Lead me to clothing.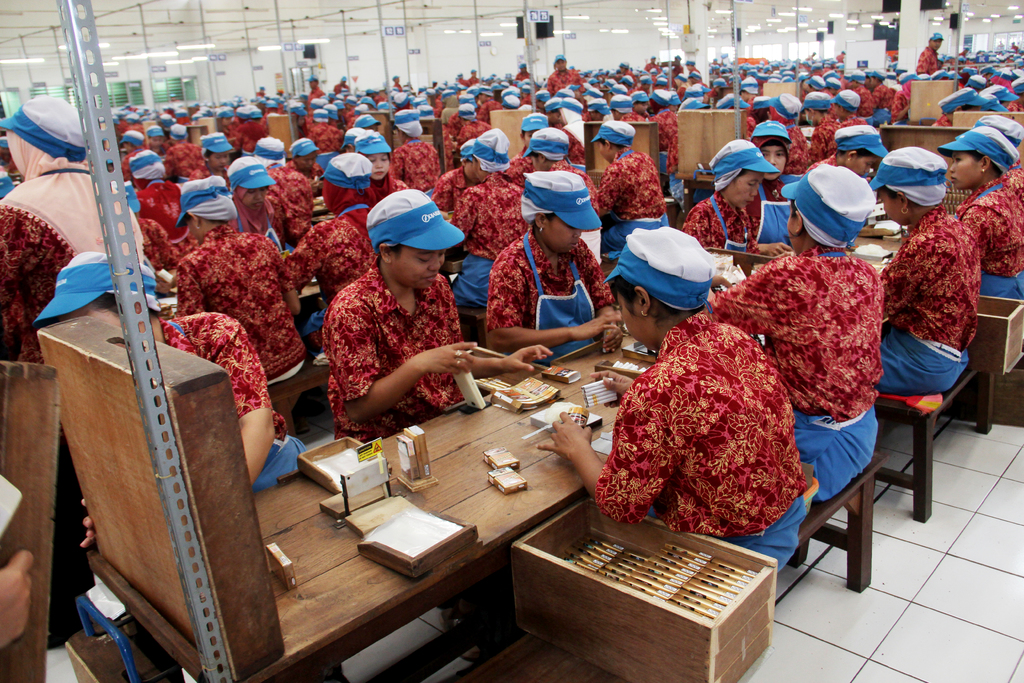
Lead to <bbox>668, 61, 687, 76</bbox>.
